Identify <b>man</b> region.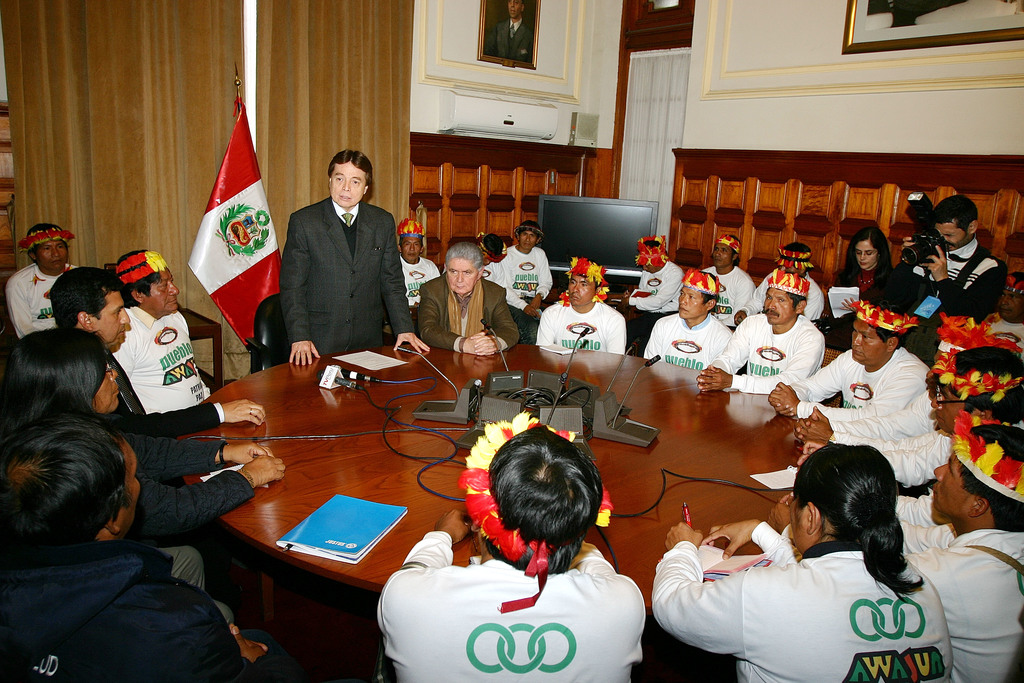
Region: box(374, 424, 655, 682).
